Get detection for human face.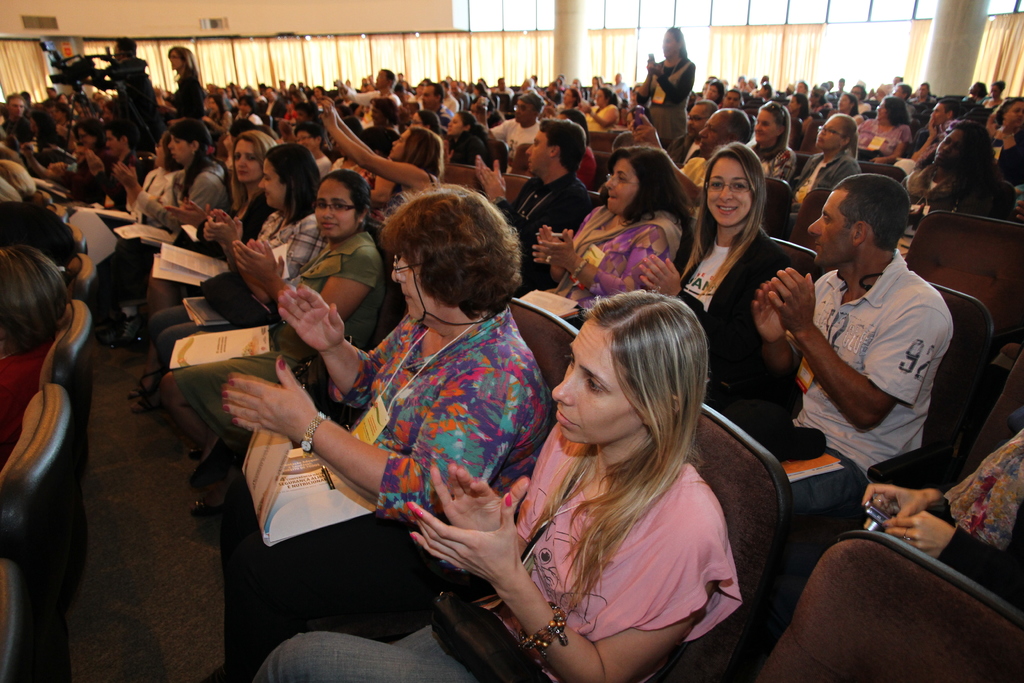
Detection: <region>786, 97, 801, 113</region>.
